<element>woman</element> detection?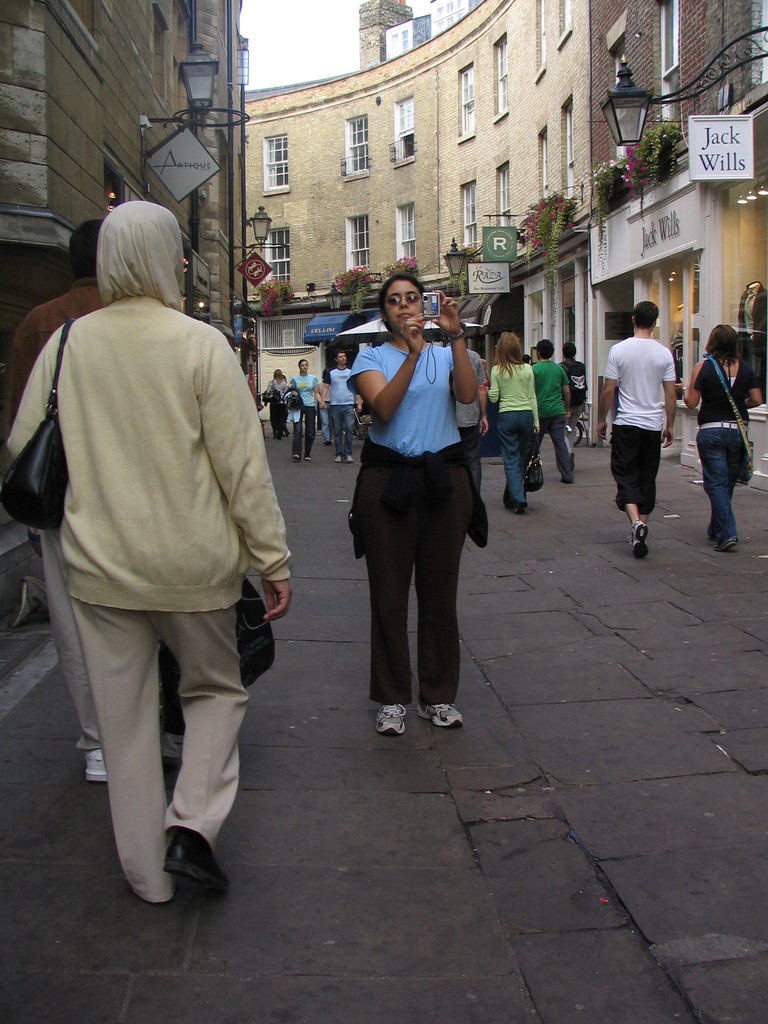
crop(8, 200, 292, 904)
